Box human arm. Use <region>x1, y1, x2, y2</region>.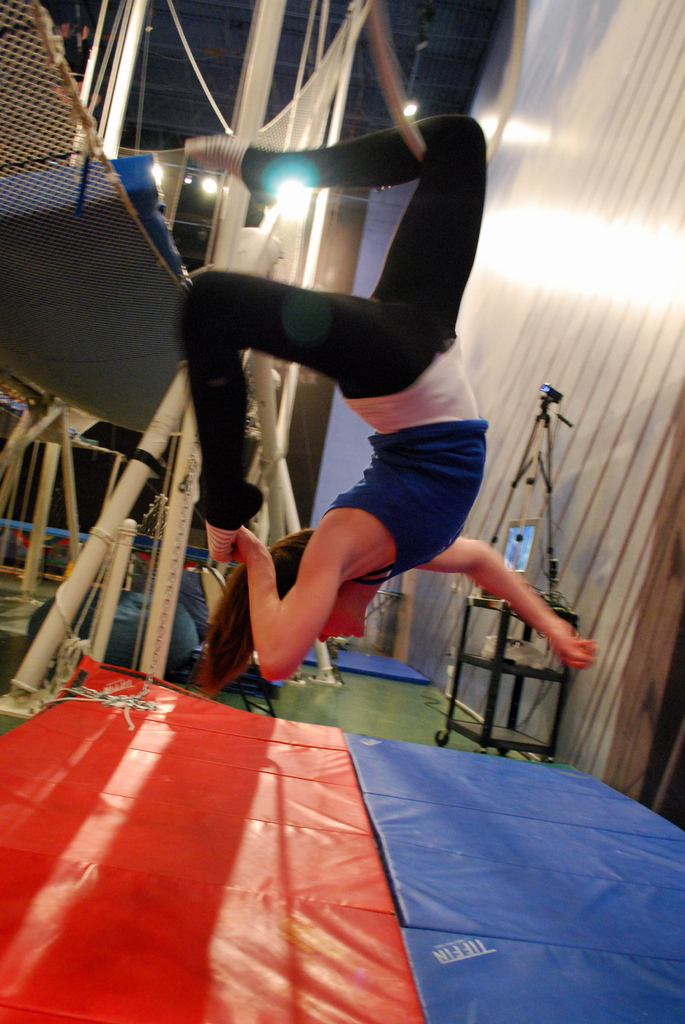
<region>212, 516, 359, 695</region>.
